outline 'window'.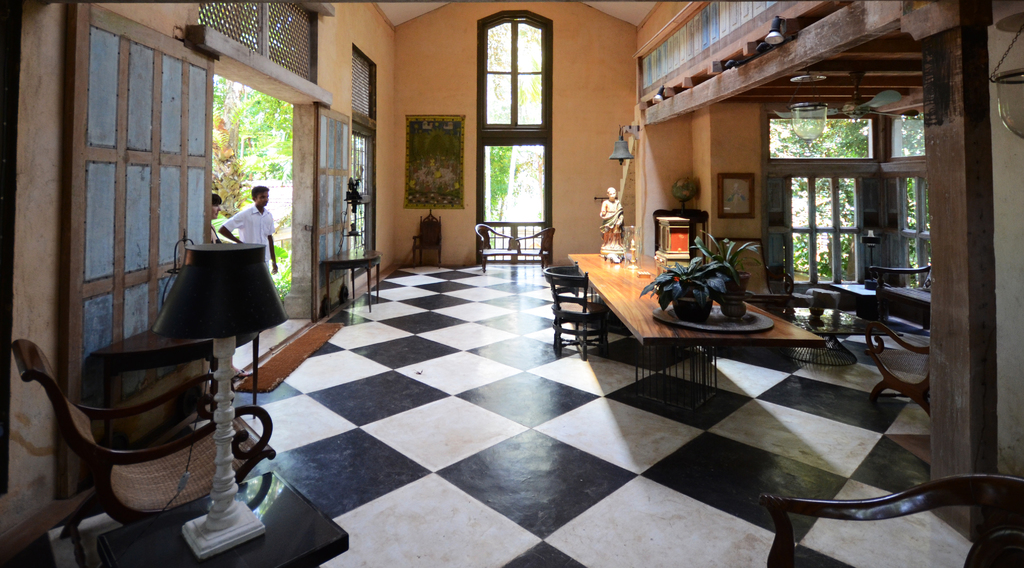
Outline: [355, 133, 385, 268].
